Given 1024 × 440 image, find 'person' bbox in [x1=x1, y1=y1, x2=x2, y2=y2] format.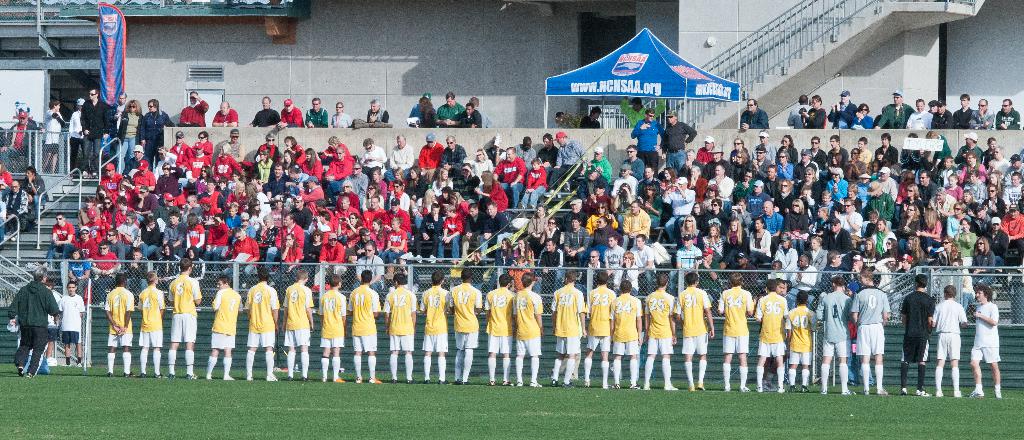
[x1=133, y1=162, x2=162, y2=189].
